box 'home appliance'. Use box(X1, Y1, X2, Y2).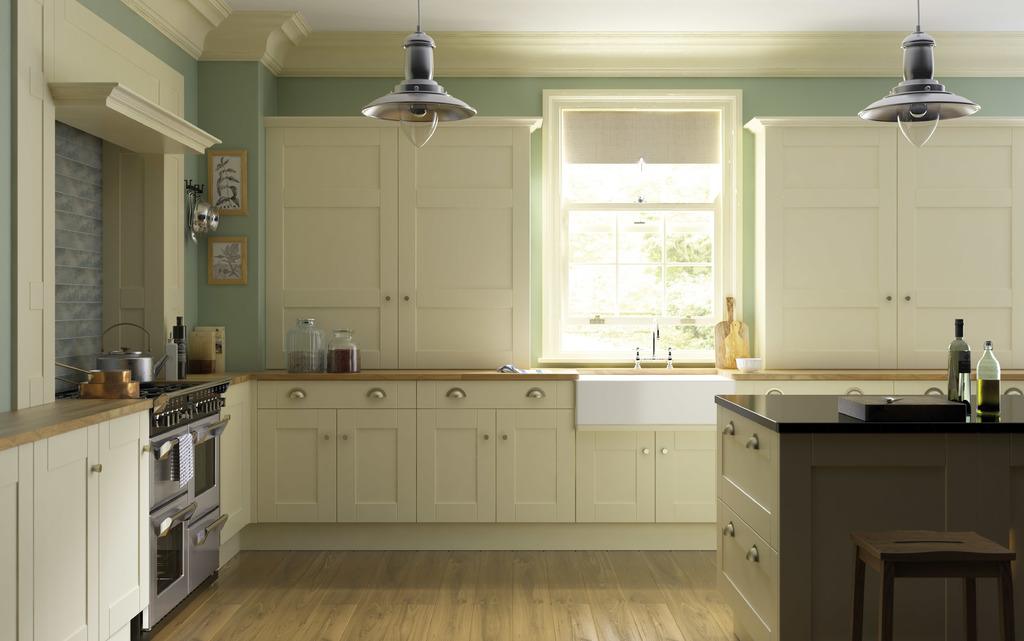
box(860, 0, 983, 150).
